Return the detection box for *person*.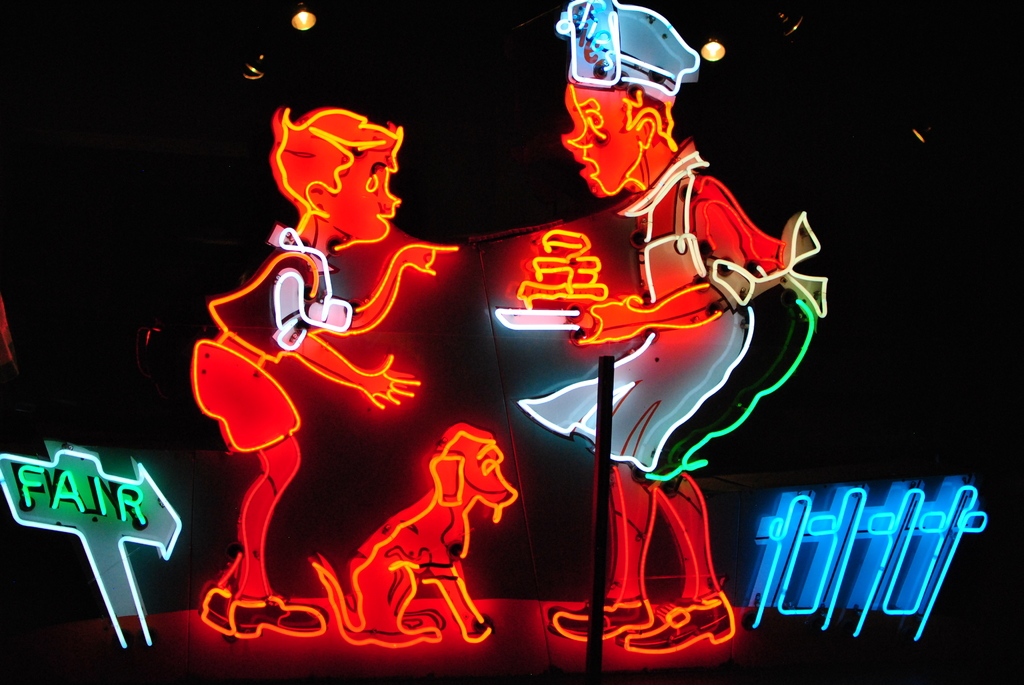
bbox(515, 0, 826, 657).
